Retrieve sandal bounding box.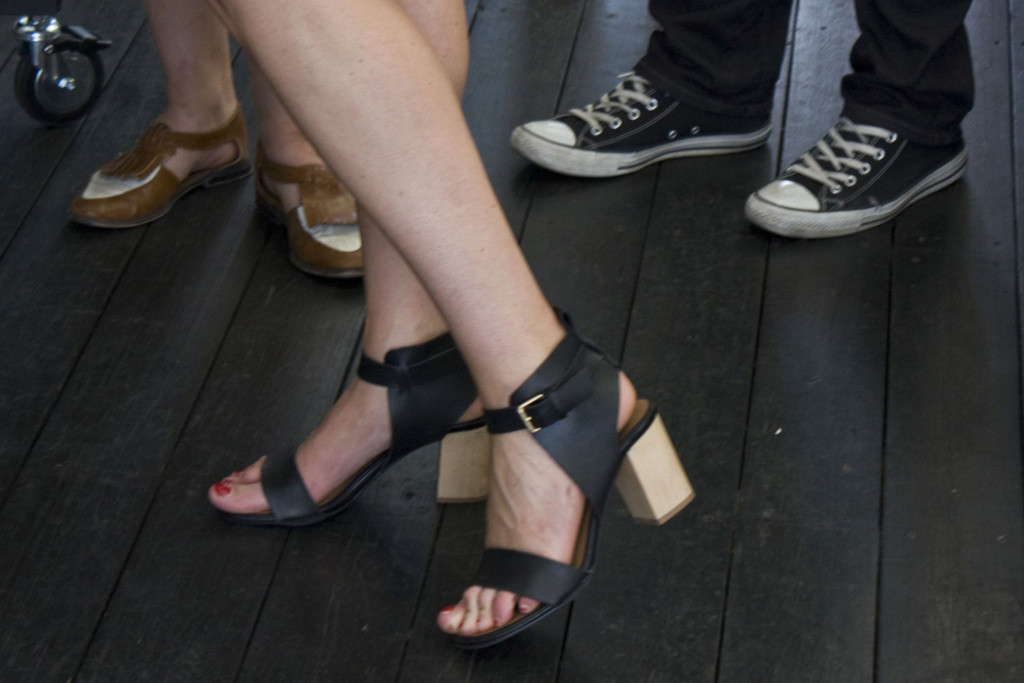
Bounding box: 441/313/696/637.
